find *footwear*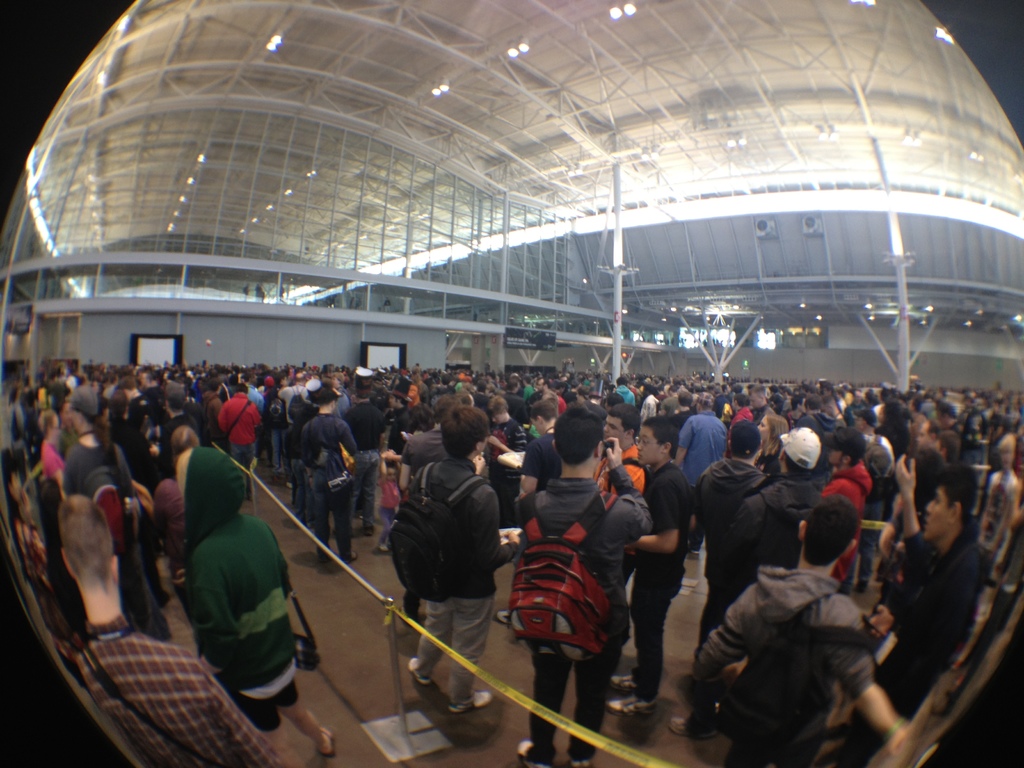
[x1=854, y1=579, x2=870, y2=594]
